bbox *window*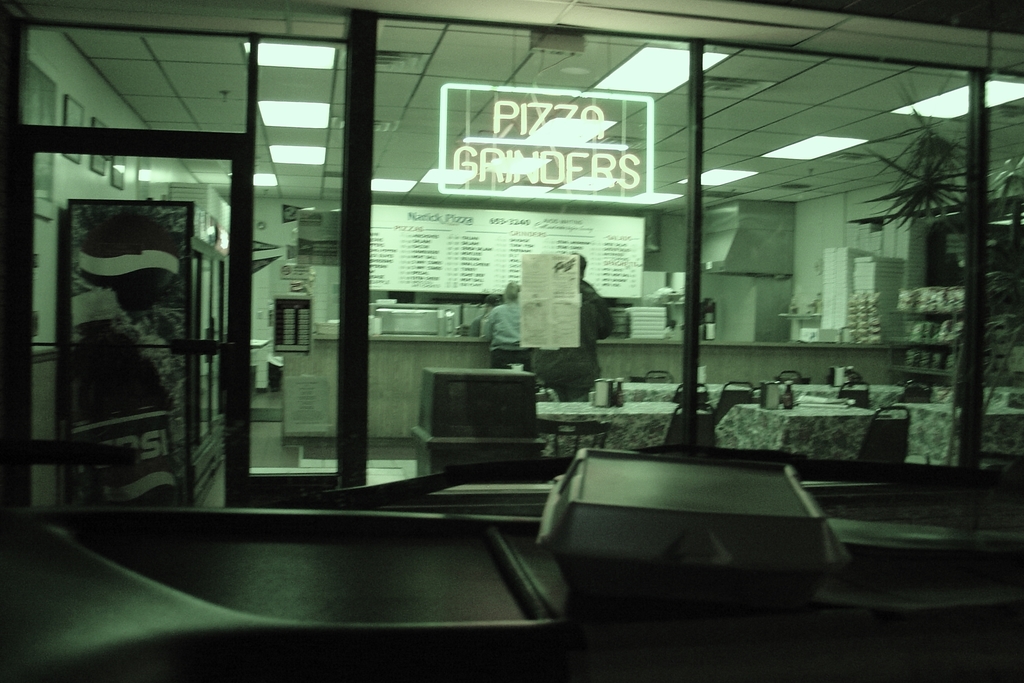
[x1=276, y1=304, x2=314, y2=352]
